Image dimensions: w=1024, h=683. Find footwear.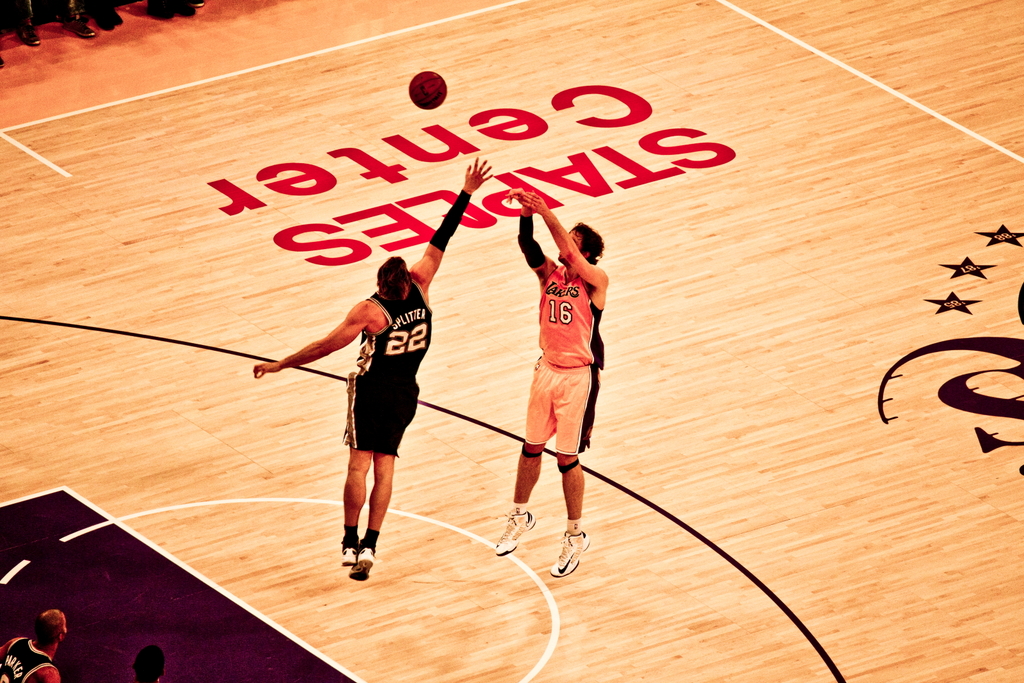
bbox=(13, 27, 41, 46).
